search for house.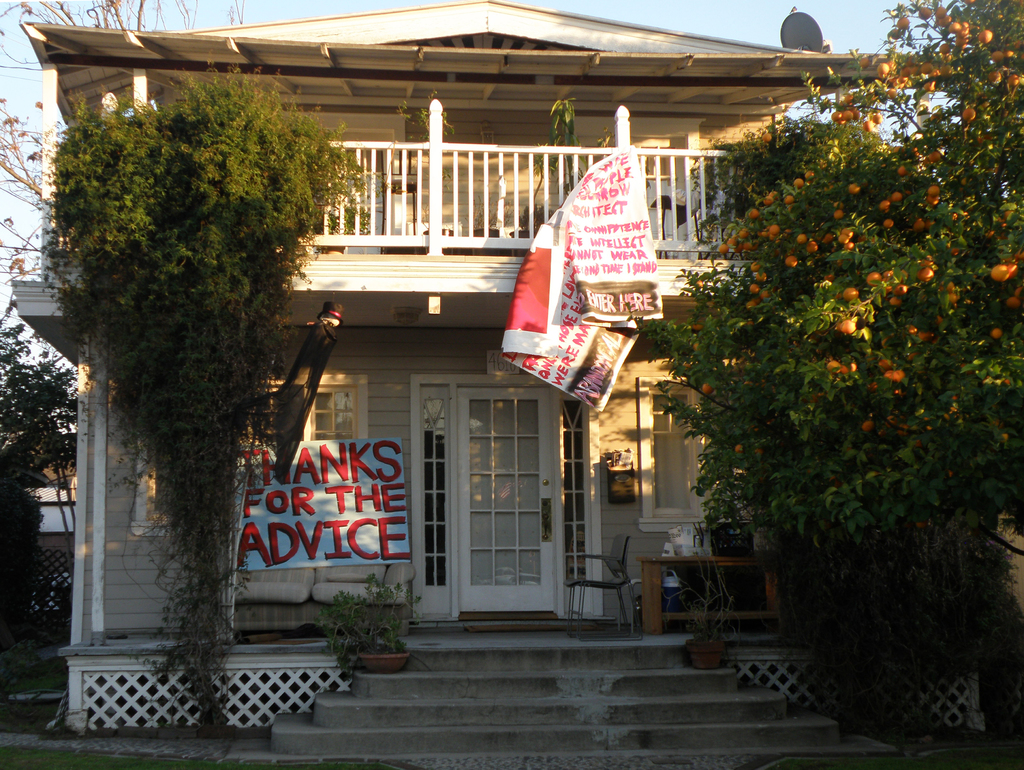
Found at crop(39, 0, 886, 689).
